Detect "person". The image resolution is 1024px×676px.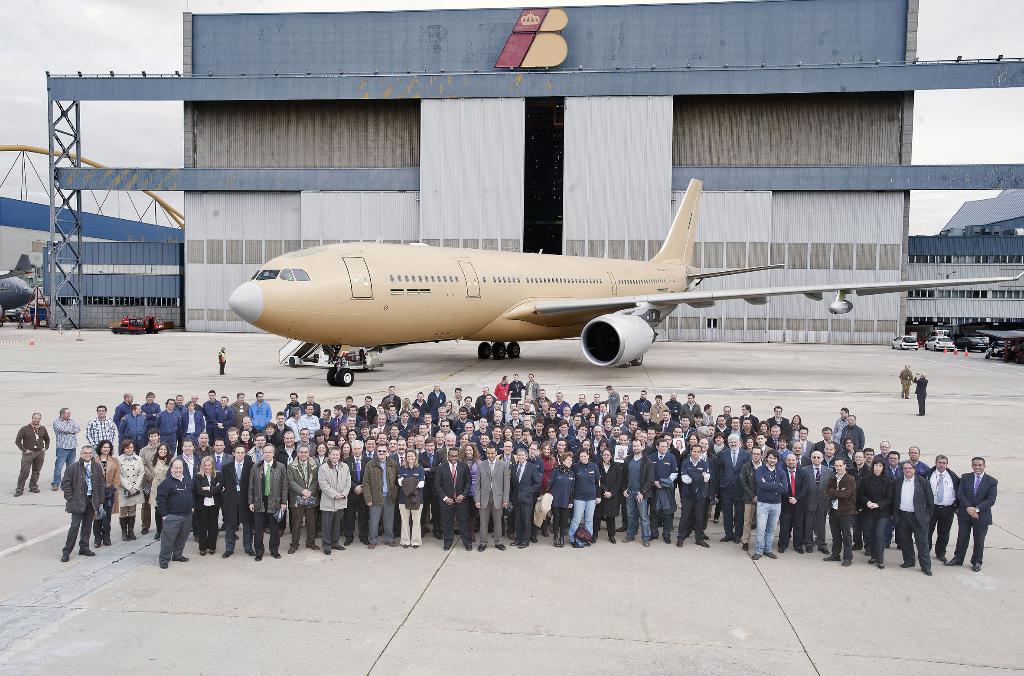
bbox(786, 442, 810, 468).
